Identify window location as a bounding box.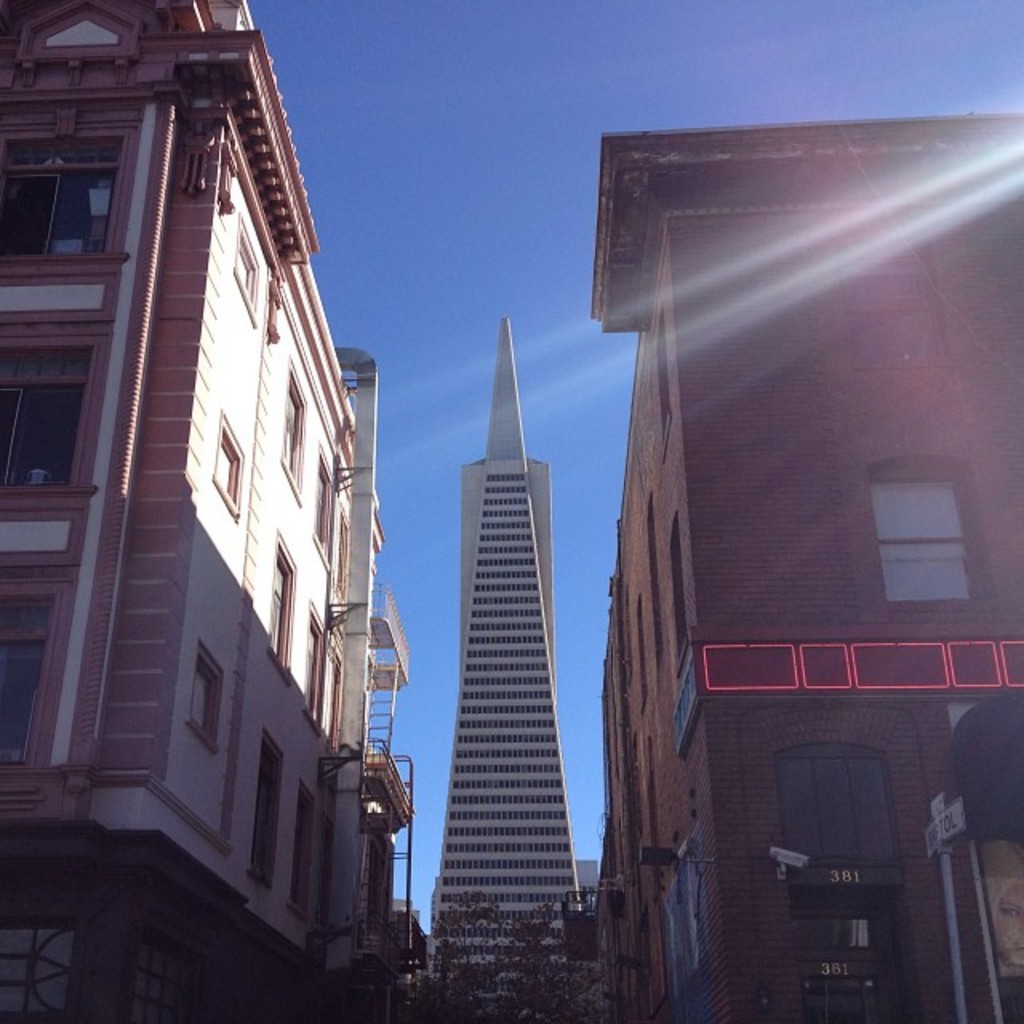
x1=0, y1=104, x2=173, y2=275.
